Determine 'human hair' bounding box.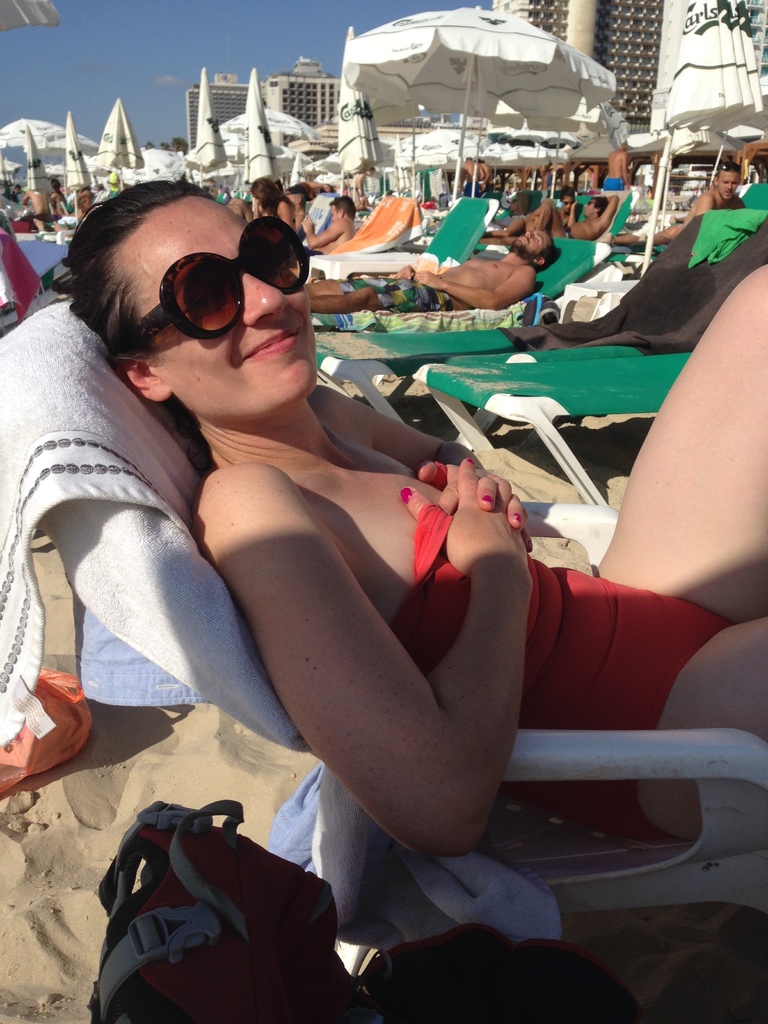
Determined: [538, 233, 560, 271].
